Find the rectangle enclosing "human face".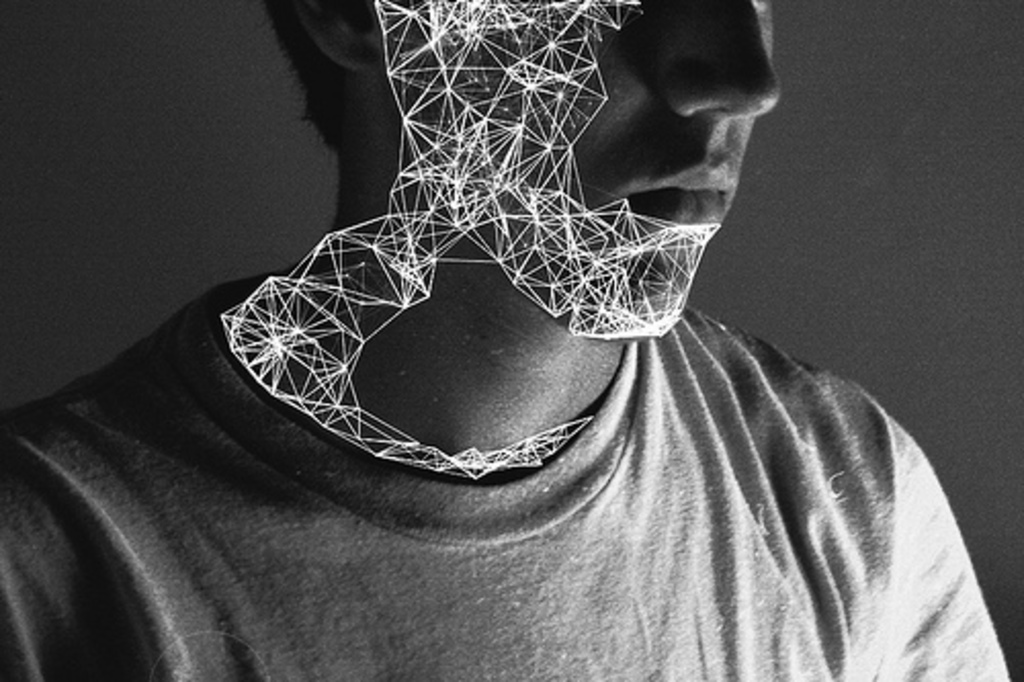
bbox=(485, 0, 780, 340).
